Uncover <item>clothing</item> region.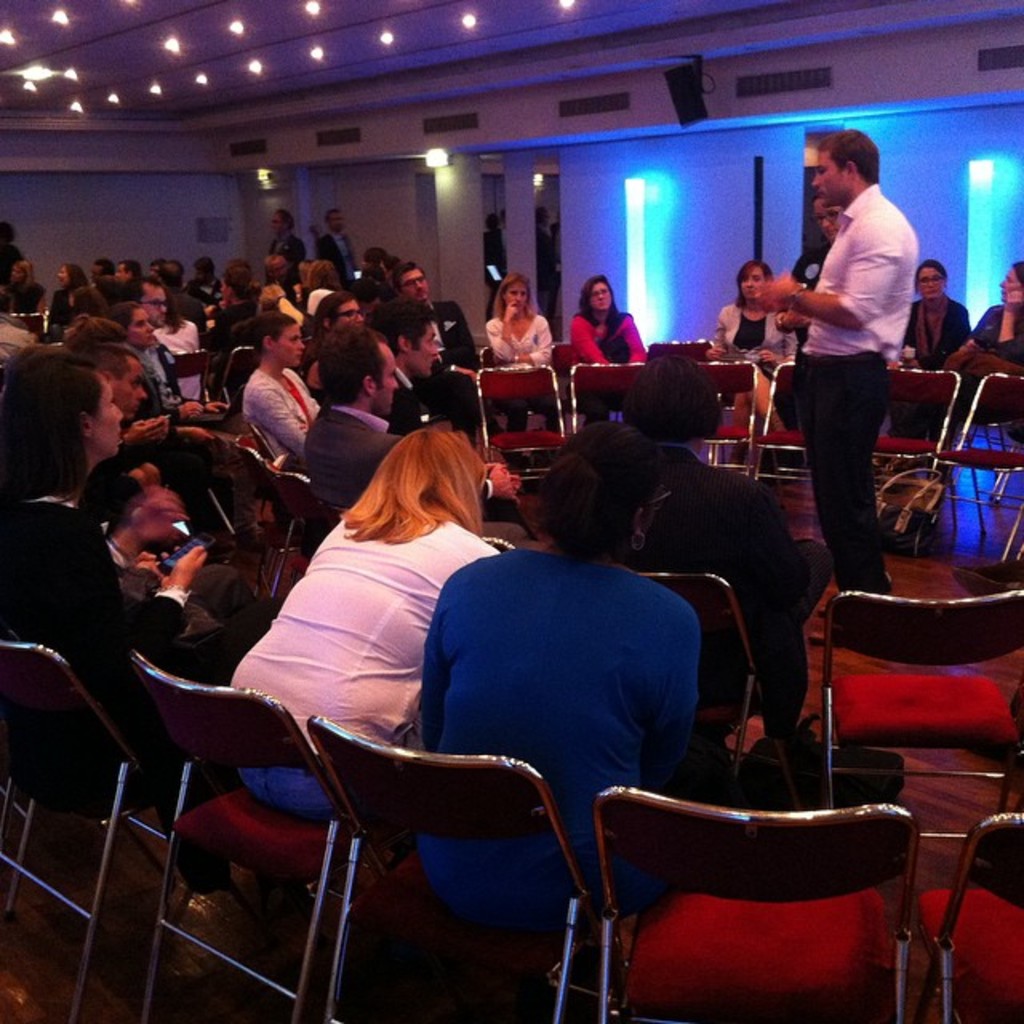
Uncovered: box(174, 272, 224, 306).
